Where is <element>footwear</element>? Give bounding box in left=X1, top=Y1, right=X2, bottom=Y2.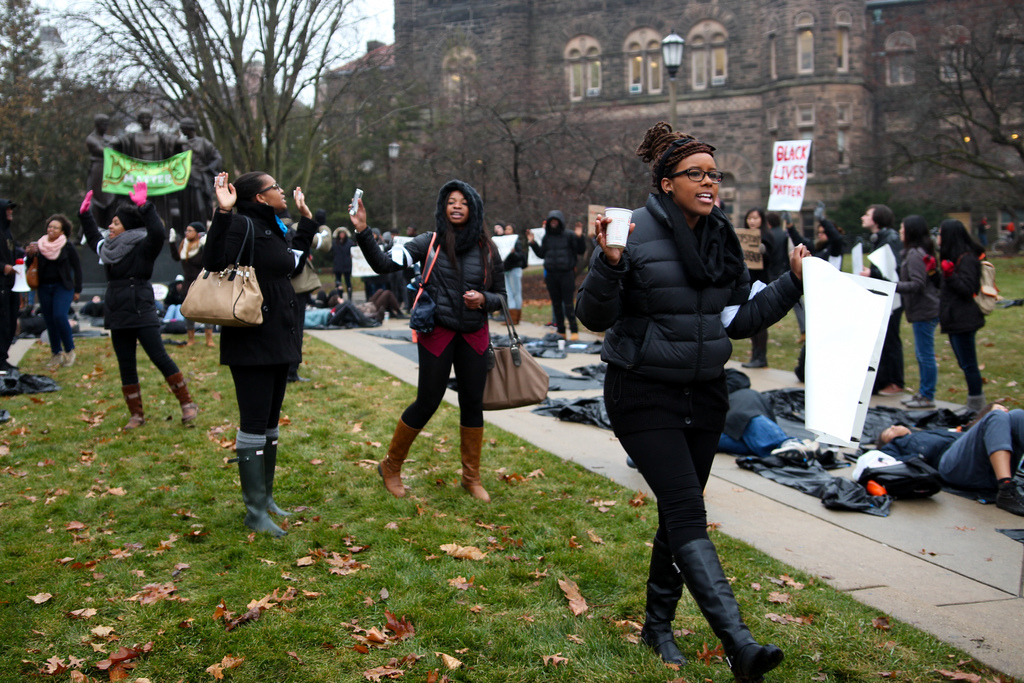
left=205, top=329, right=215, bottom=348.
